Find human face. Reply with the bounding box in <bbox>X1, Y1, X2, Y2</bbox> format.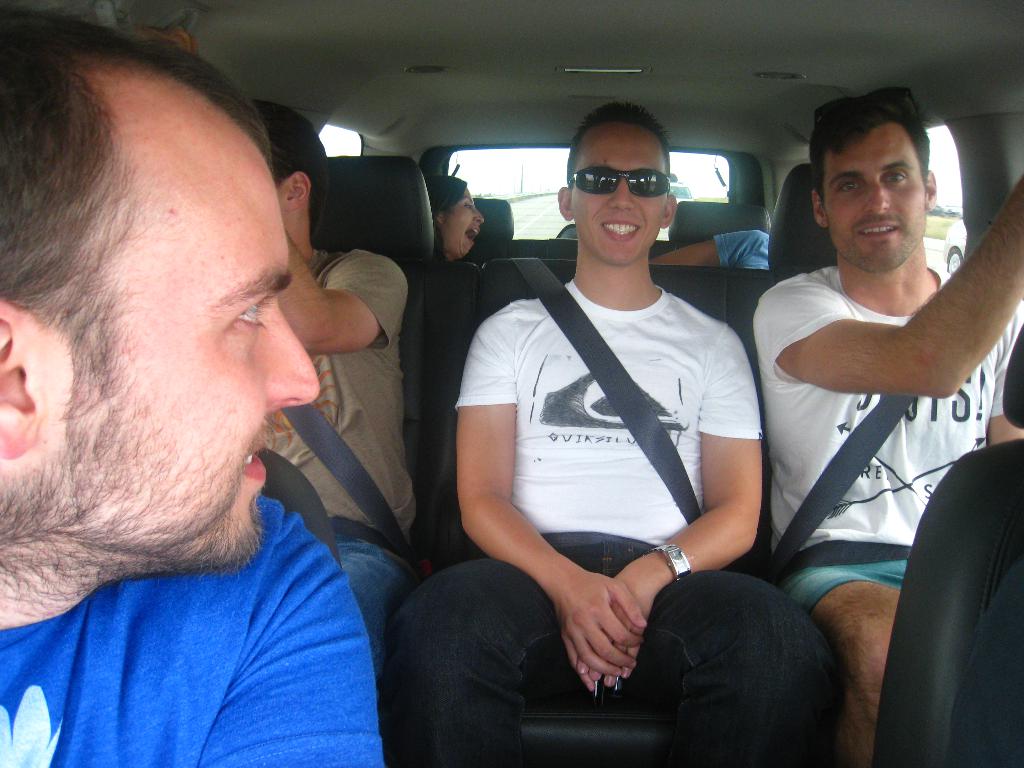
<bbox>568, 121, 666, 262</bbox>.
